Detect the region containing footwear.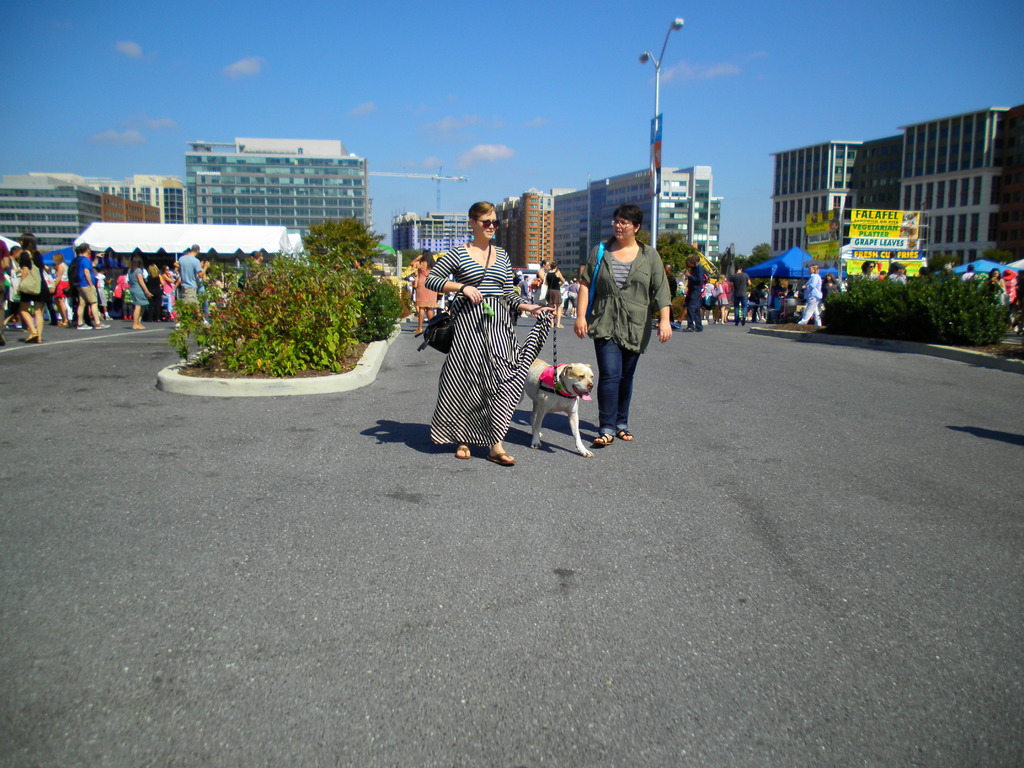
crop(591, 429, 614, 446).
